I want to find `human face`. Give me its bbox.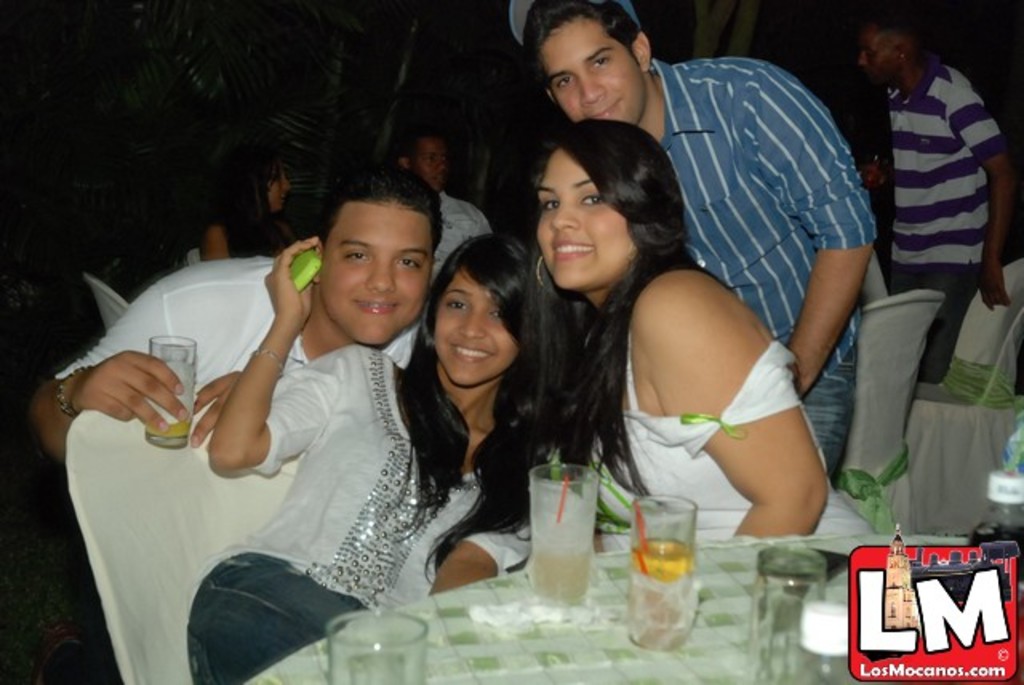
crop(328, 202, 430, 347).
